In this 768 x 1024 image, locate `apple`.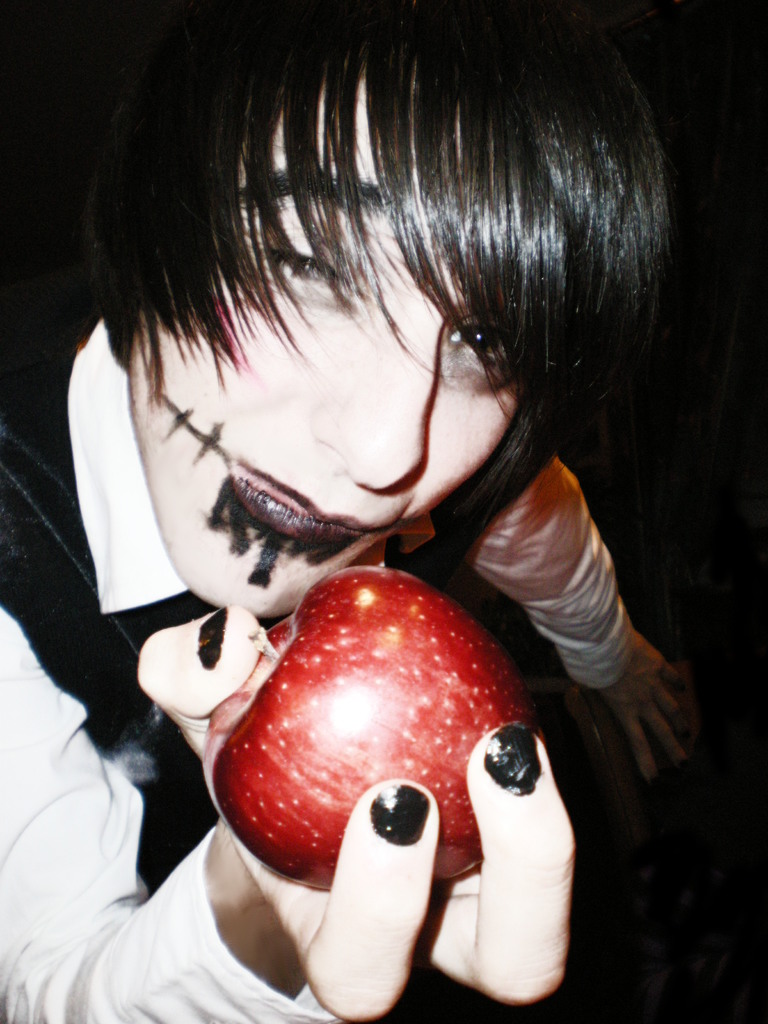
Bounding box: pyautogui.locateOnScreen(193, 561, 571, 949).
